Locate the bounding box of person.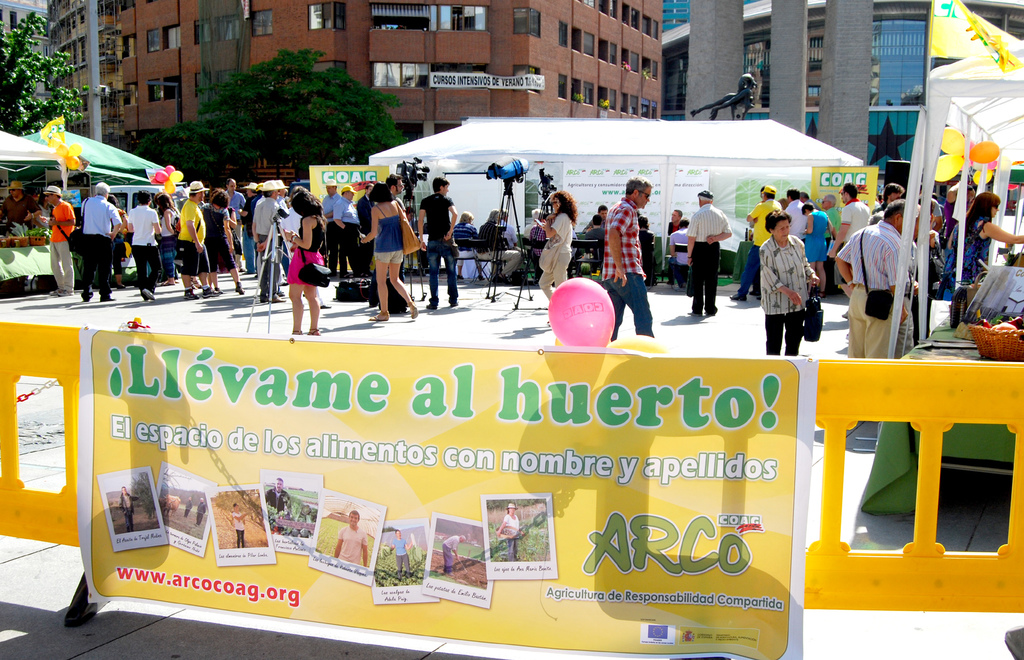
Bounding box: (x1=666, y1=210, x2=685, y2=236).
